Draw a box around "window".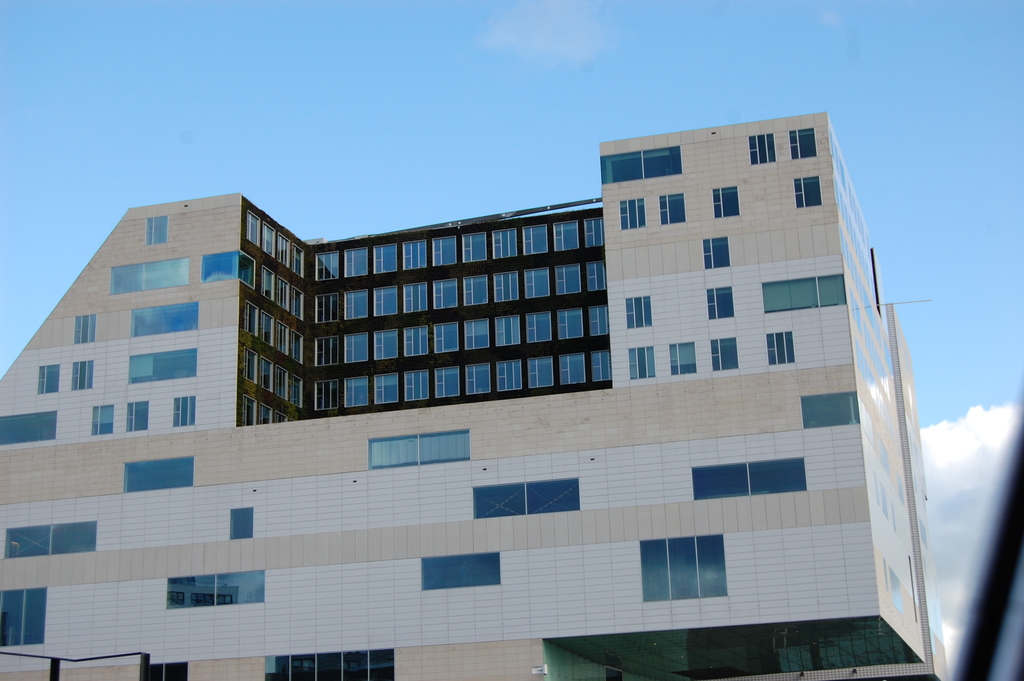
(x1=494, y1=271, x2=518, y2=301).
